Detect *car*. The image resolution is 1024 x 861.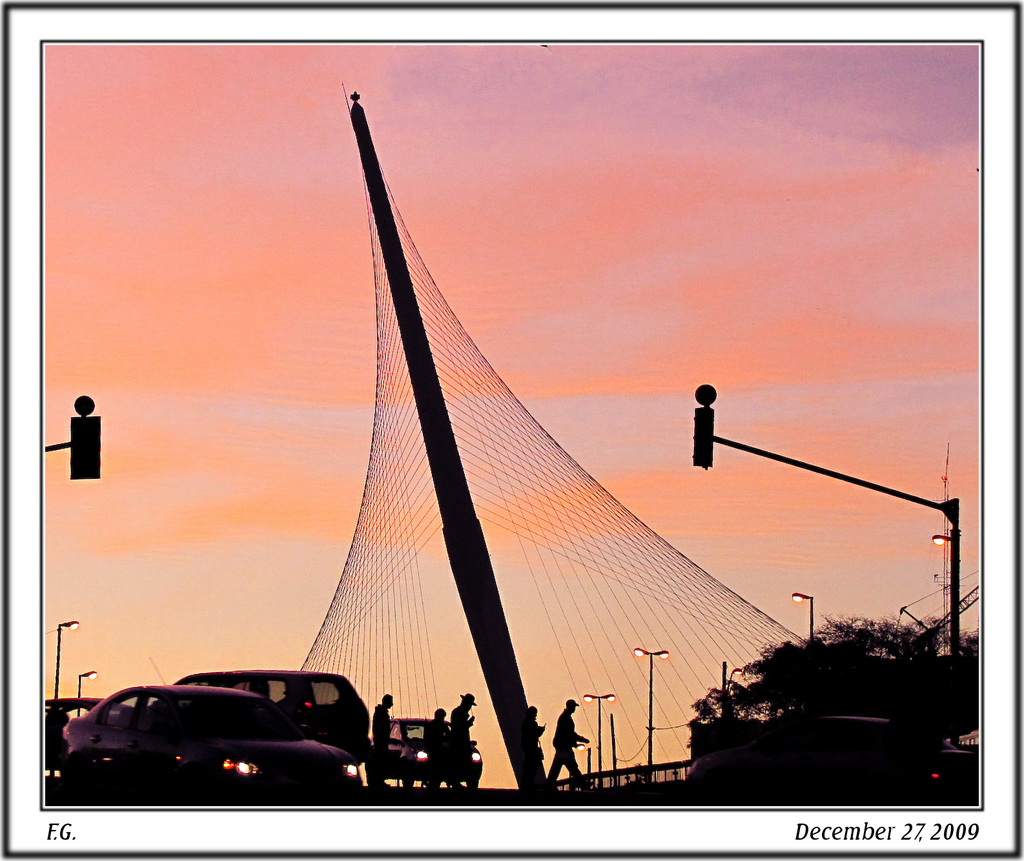
{"x1": 165, "y1": 666, "x2": 374, "y2": 777}.
